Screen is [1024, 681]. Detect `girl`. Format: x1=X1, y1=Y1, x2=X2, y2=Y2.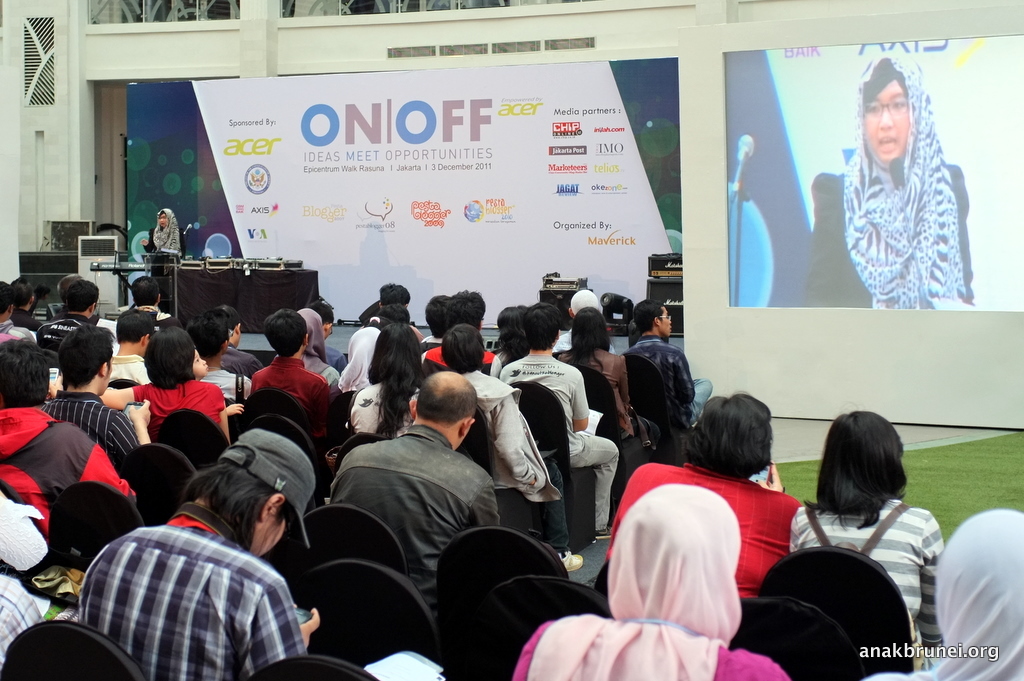
x1=98, y1=321, x2=228, y2=433.
